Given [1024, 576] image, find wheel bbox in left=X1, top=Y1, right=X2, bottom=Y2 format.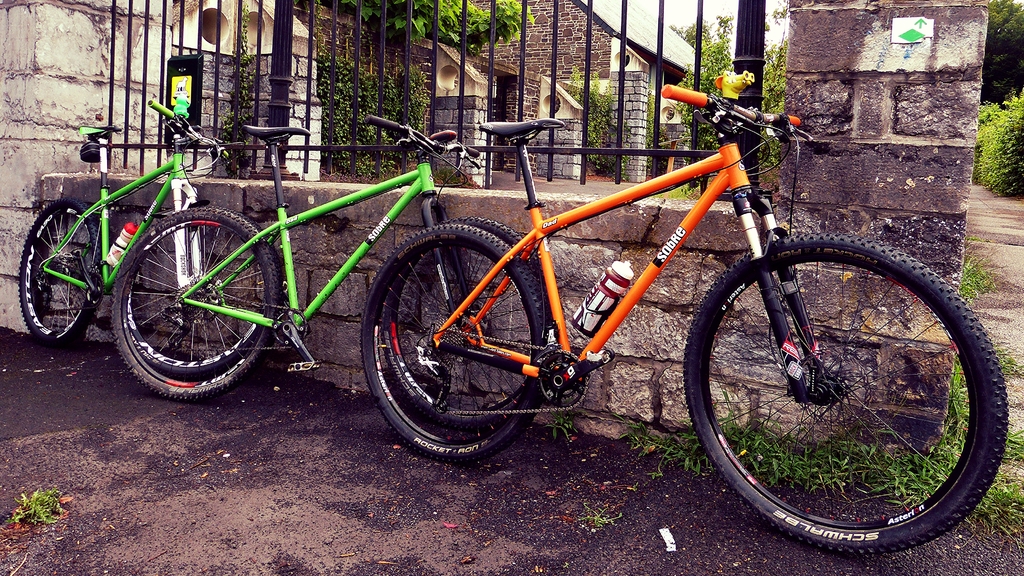
left=362, top=220, right=554, bottom=466.
